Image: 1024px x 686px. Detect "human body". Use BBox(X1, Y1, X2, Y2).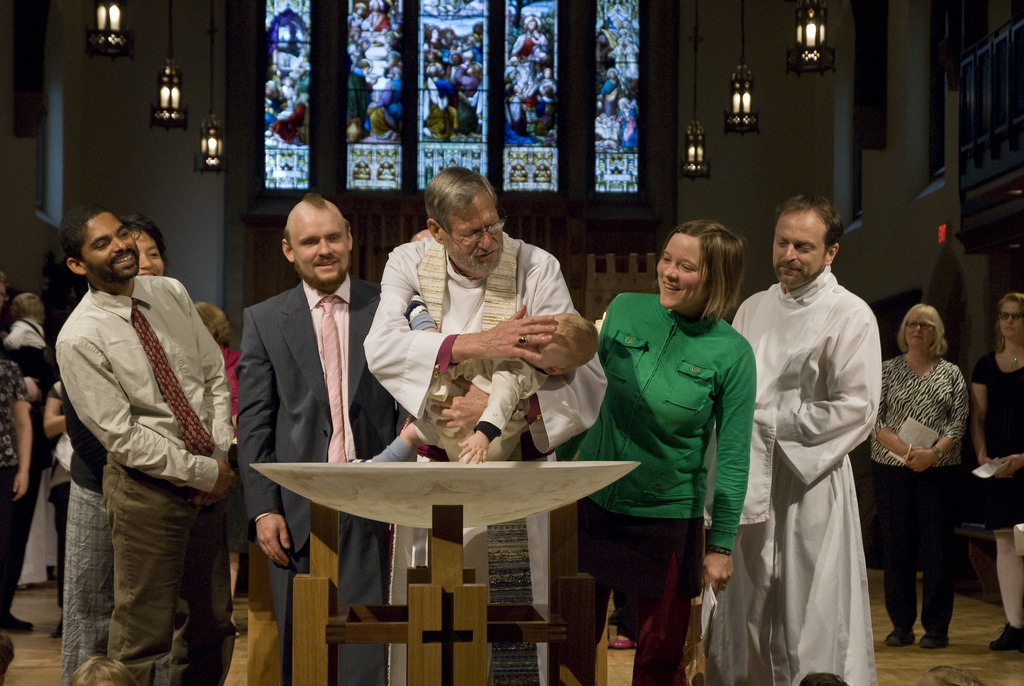
BBox(50, 224, 247, 685).
